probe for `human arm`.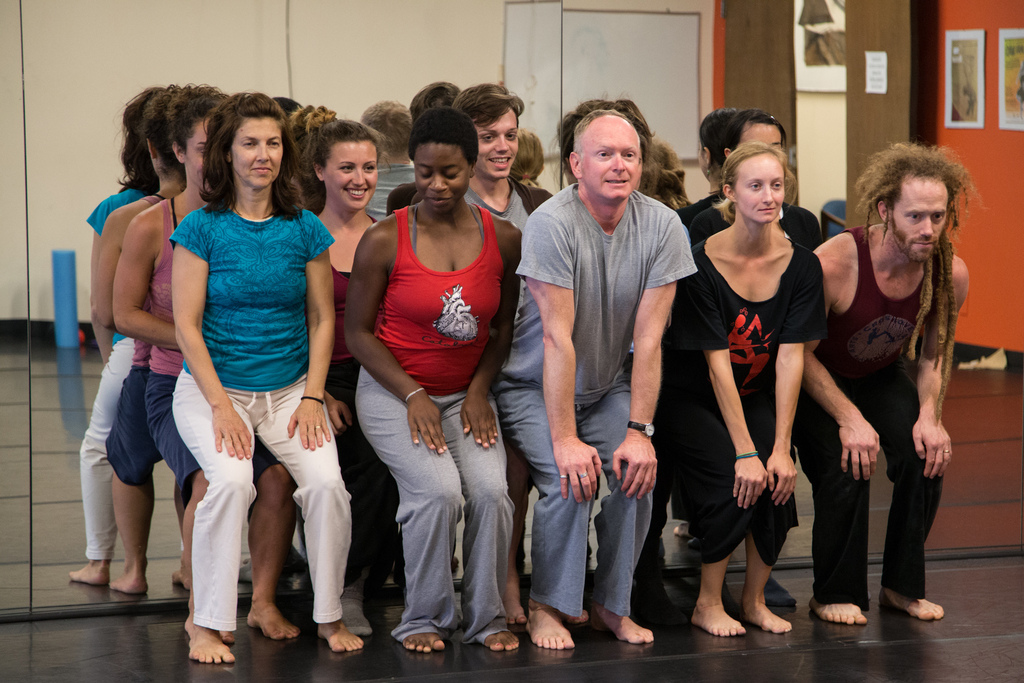
Probe result: <box>909,251,971,482</box>.
